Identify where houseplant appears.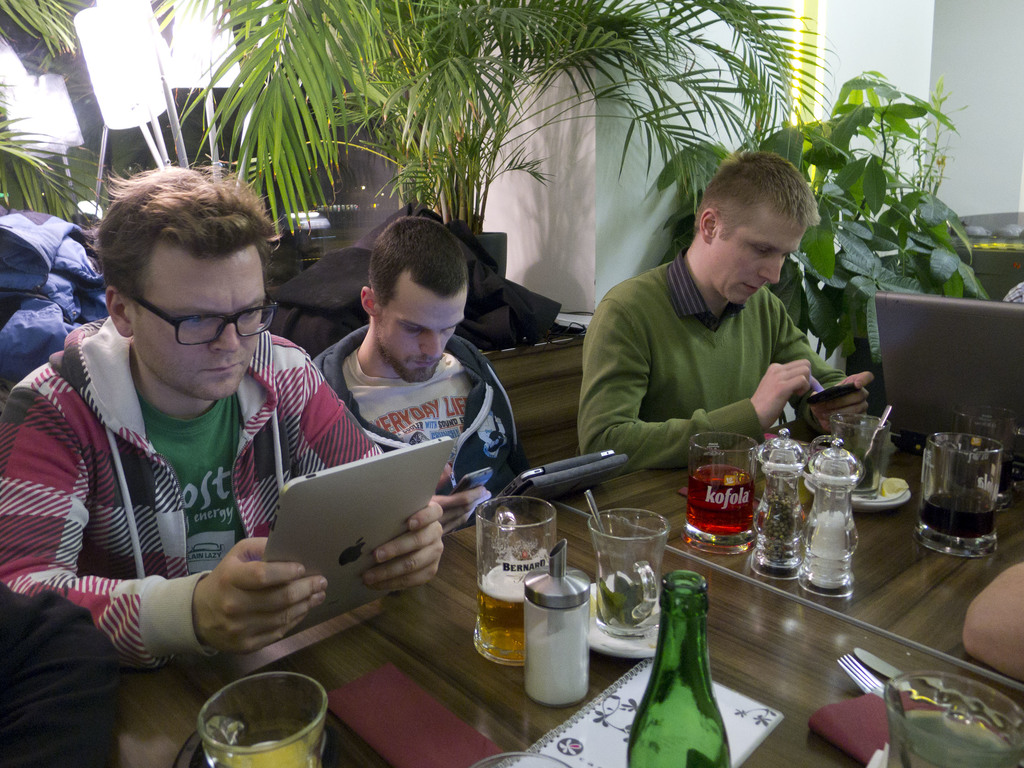
Appears at (left=650, top=62, right=989, bottom=420).
